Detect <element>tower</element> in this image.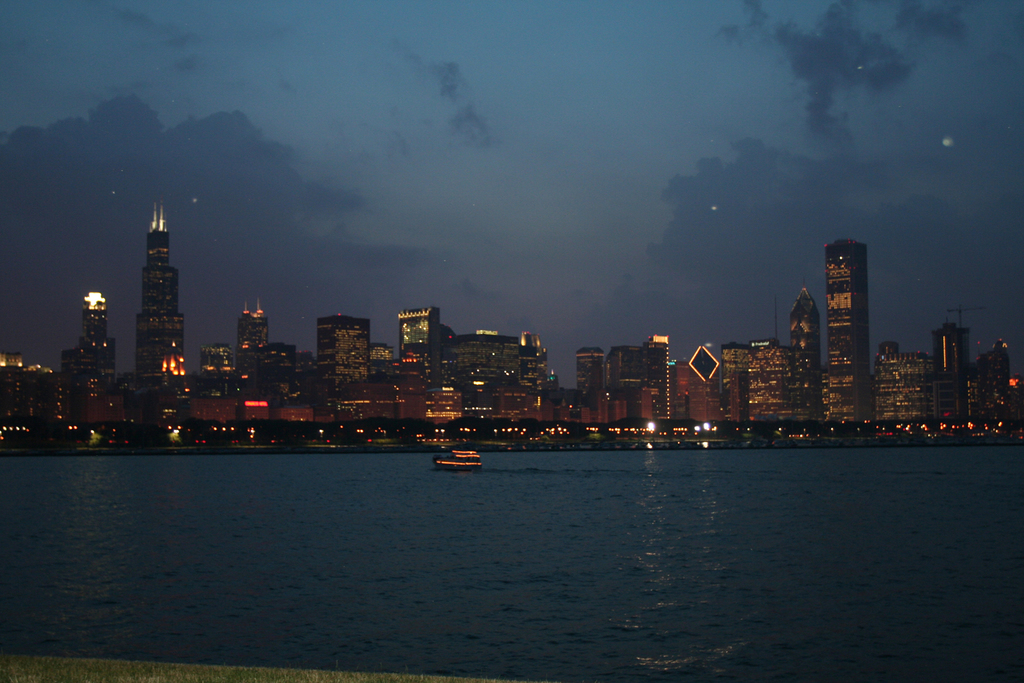
Detection: <bbox>519, 334, 548, 410</bbox>.
